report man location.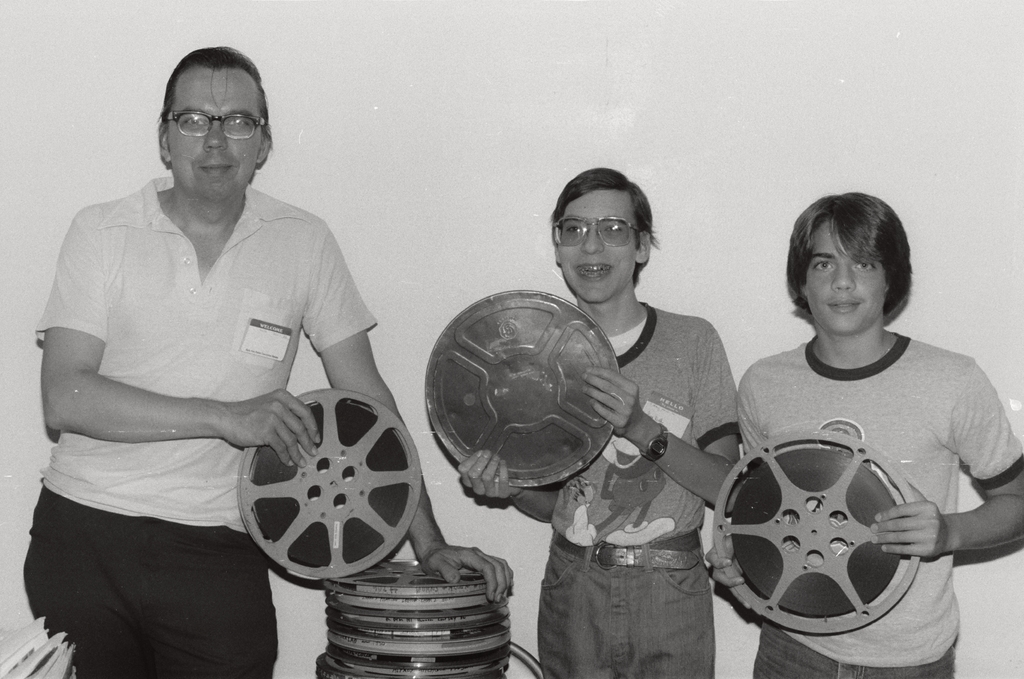
Report: [left=454, top=166, right=741, bottom=678].
